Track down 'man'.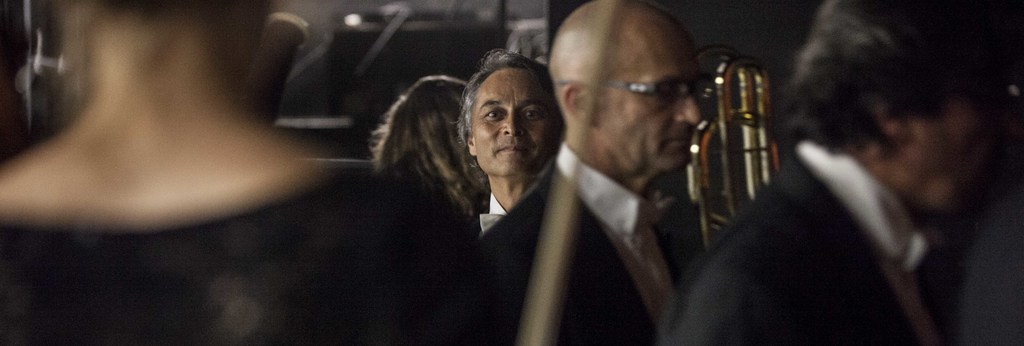
Tracked to l=463, t=0, r=711, b=345.
